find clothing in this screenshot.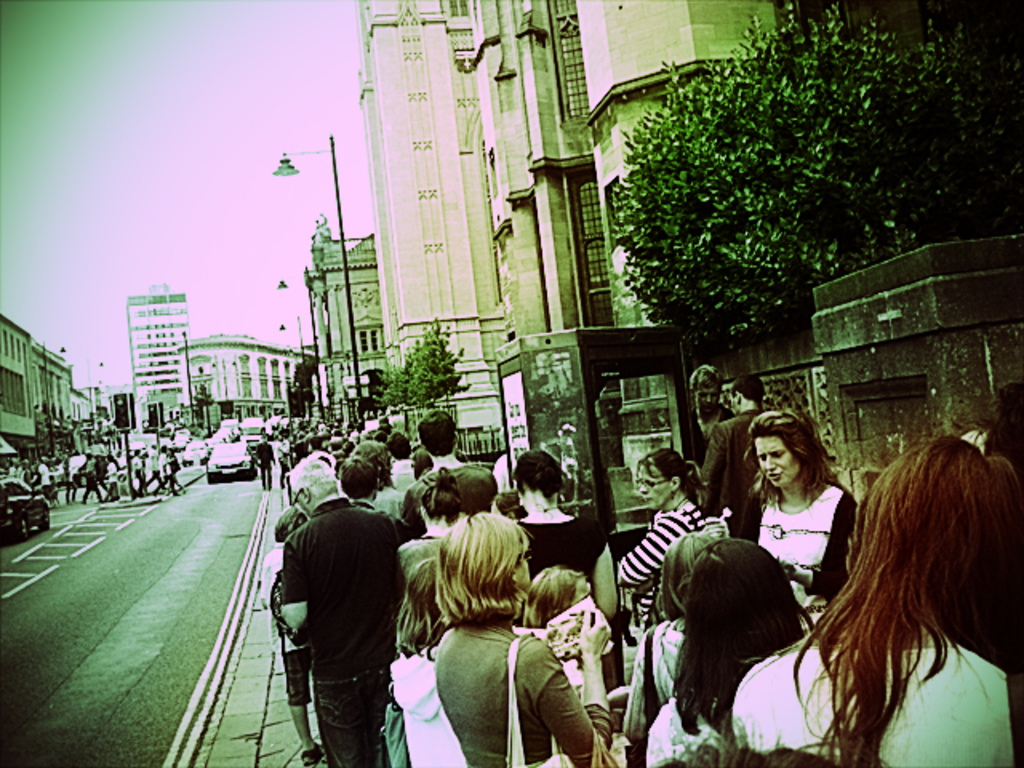
The bounding box for clothing is bbox(392, 638, 469, 766).
